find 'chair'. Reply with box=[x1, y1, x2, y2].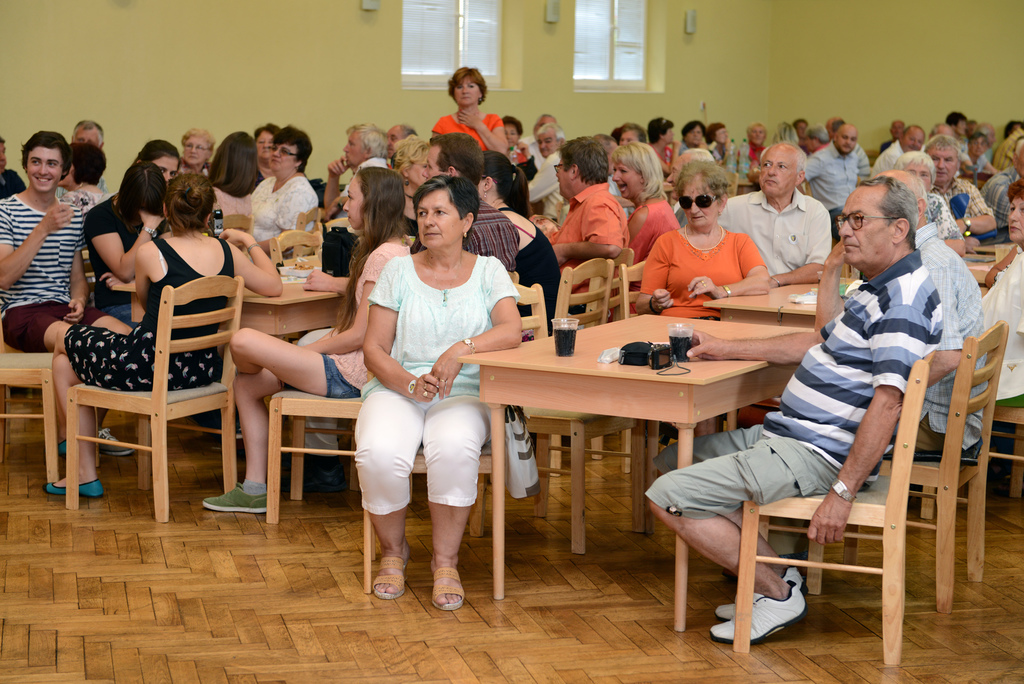
box=[774, 318, 1009, 608].
